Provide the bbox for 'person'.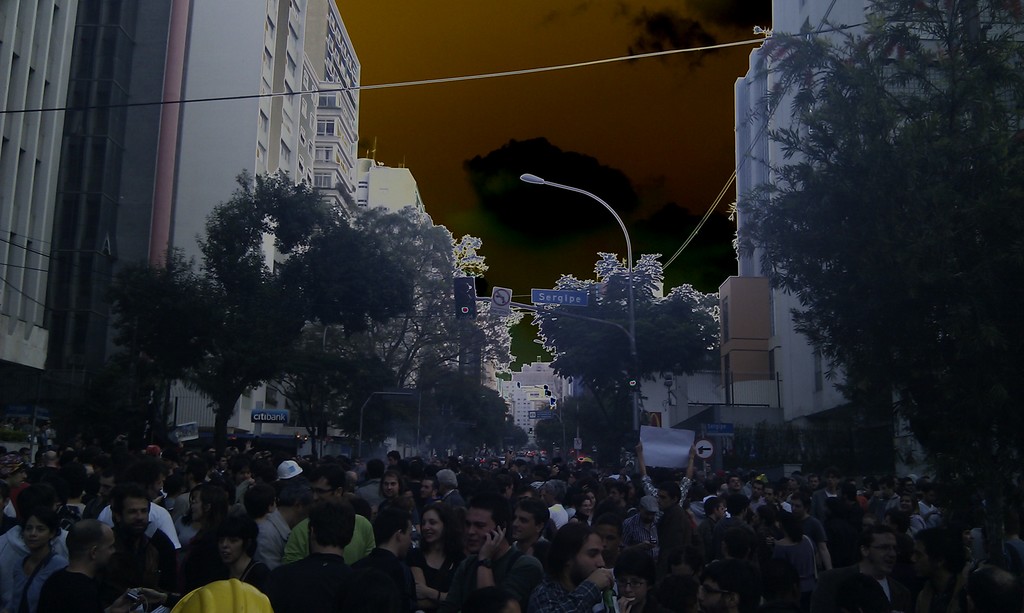
detection(970, 499, 1023, 570).
